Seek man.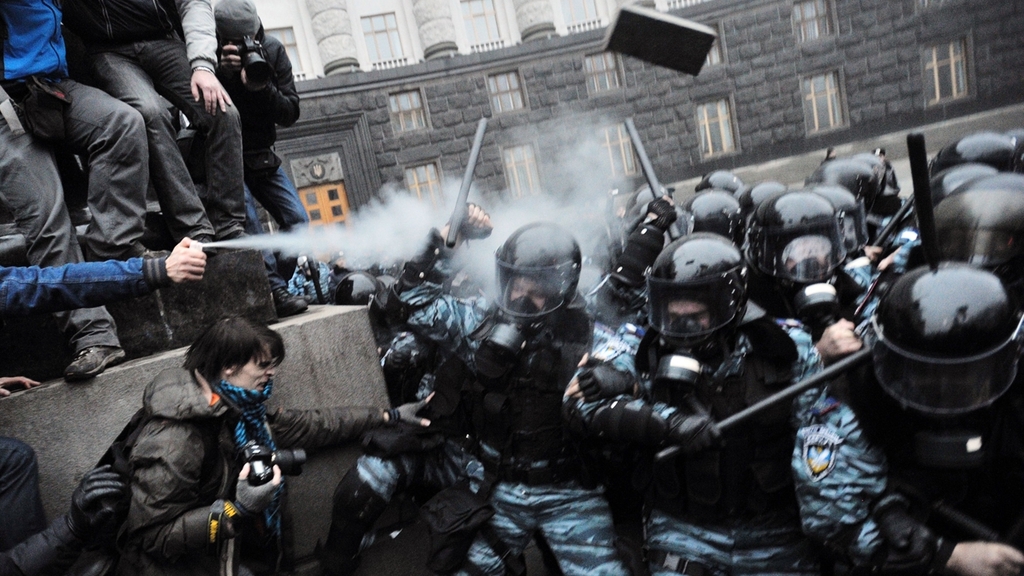
x1=740, y1=187, x2=889, y2=389.
